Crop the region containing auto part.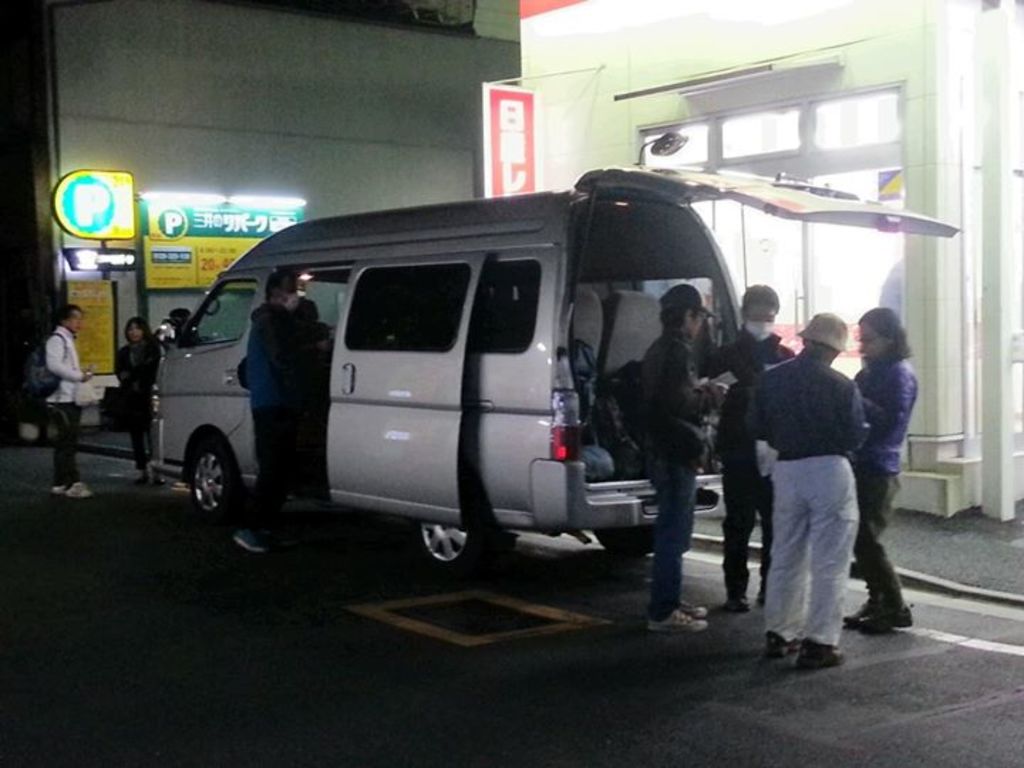
Crop region: pyautogui.locateOnScreen(185, 444, 233, 521).
